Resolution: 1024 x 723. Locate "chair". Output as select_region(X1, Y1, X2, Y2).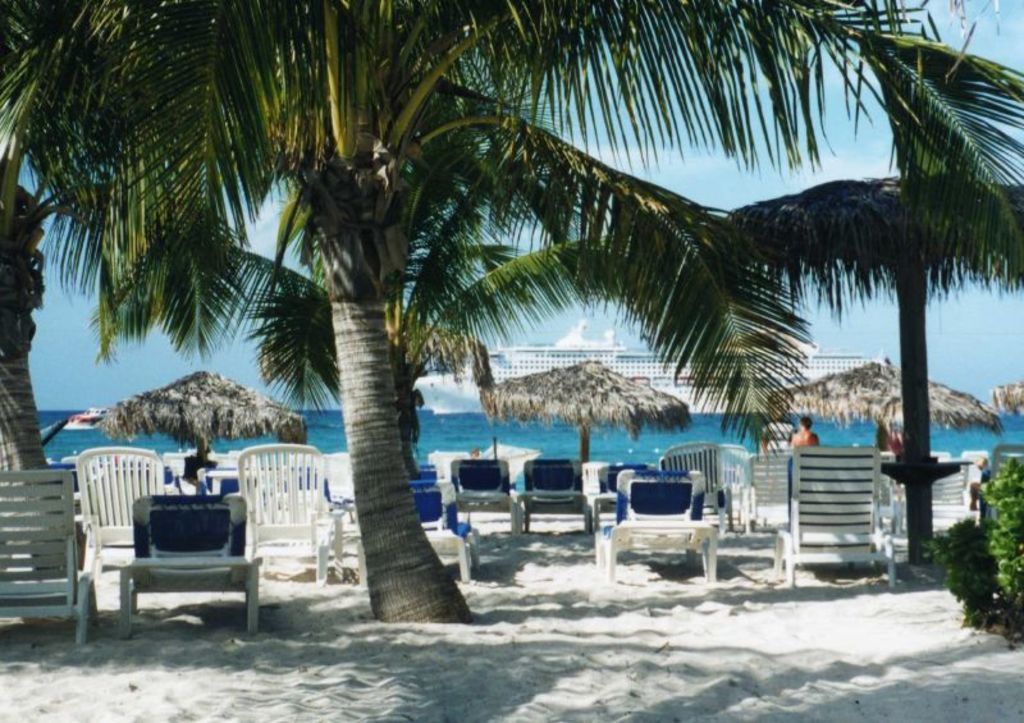
select_region(663, 440, 731, 531).
